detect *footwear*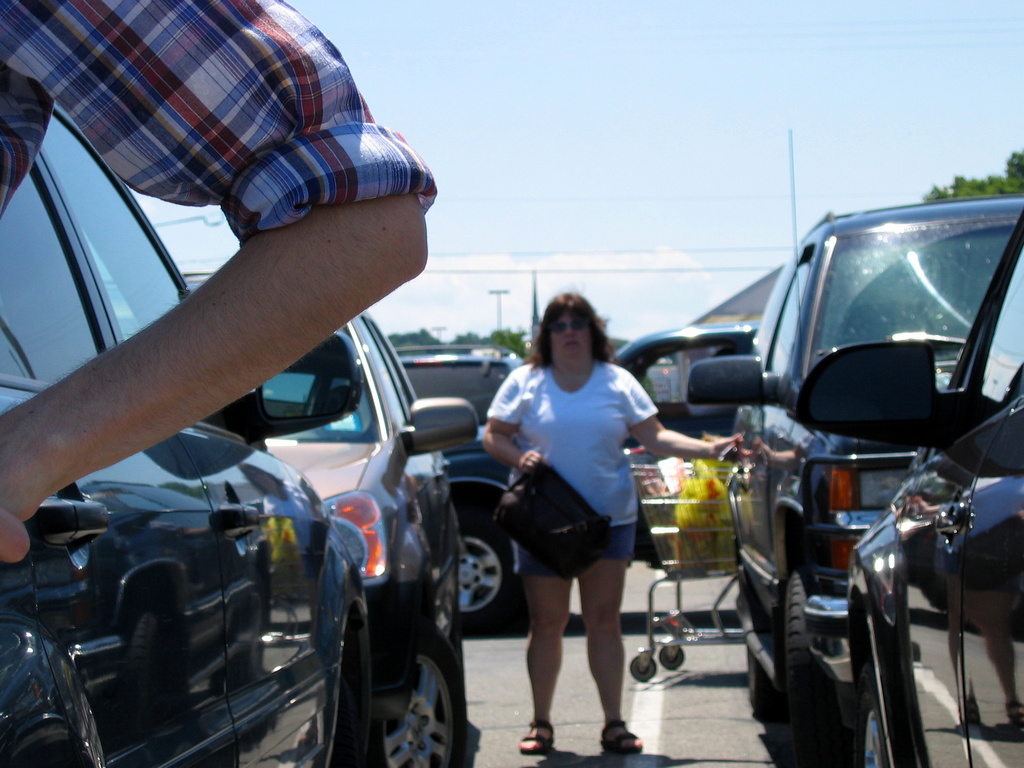
bbox=(600, 715, 642, 752)
